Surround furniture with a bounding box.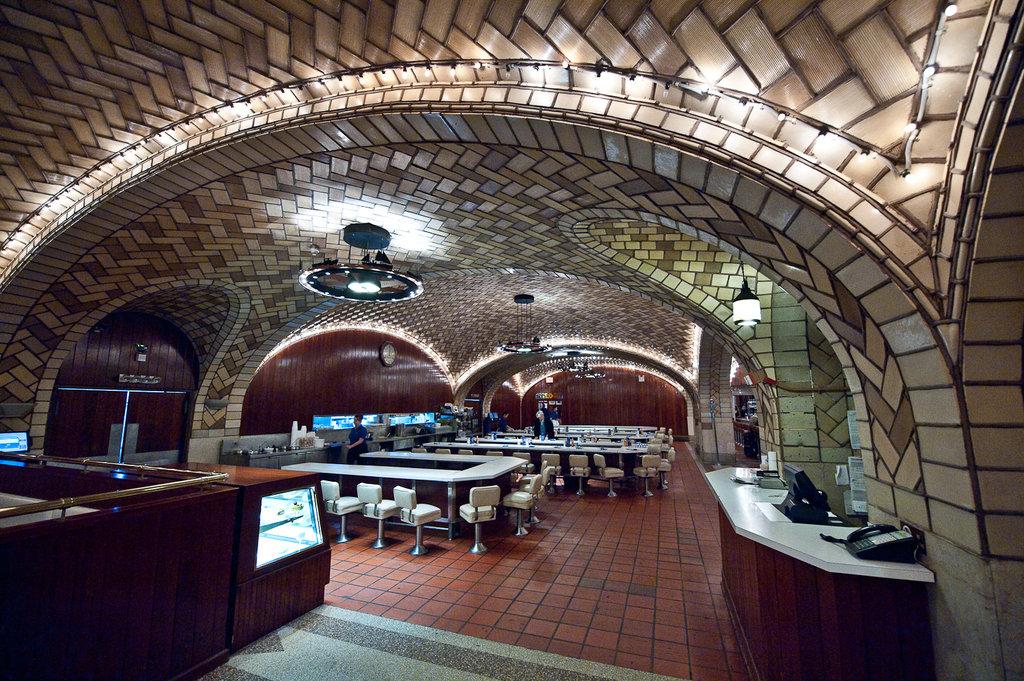
{"left": 397, "top": 489, "right": 444, "bottom": 555}.
